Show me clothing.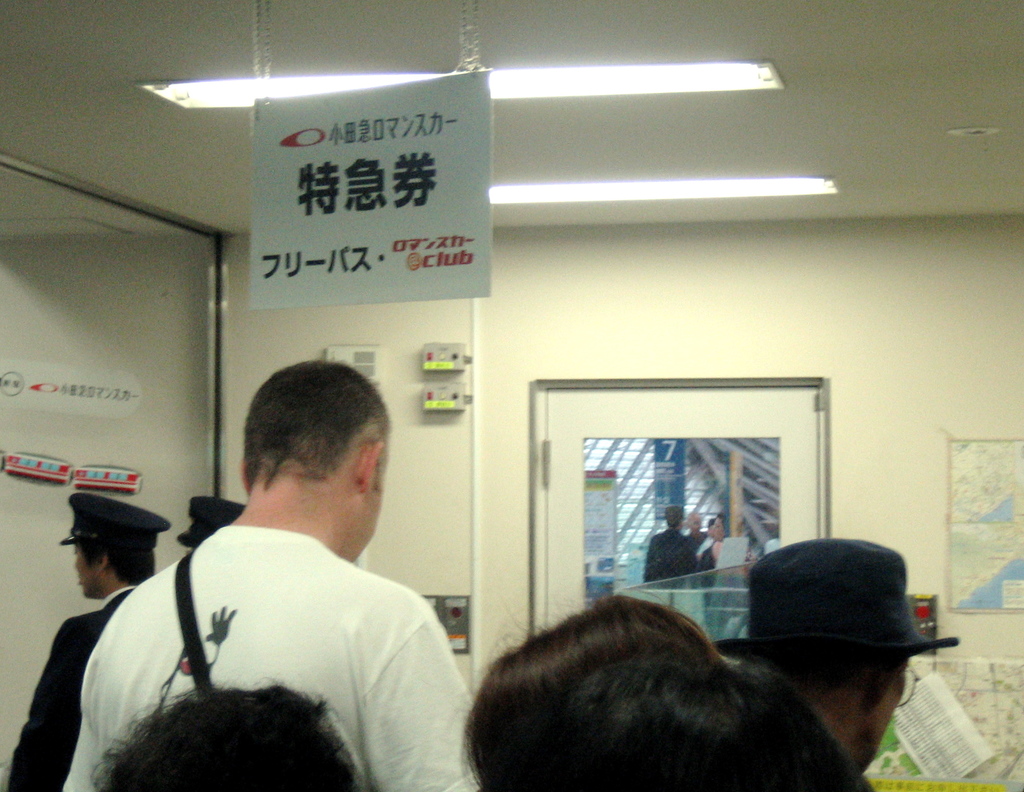
clothing is here: pyautogui.locateOnScreen(102, 408, 460, 791).
